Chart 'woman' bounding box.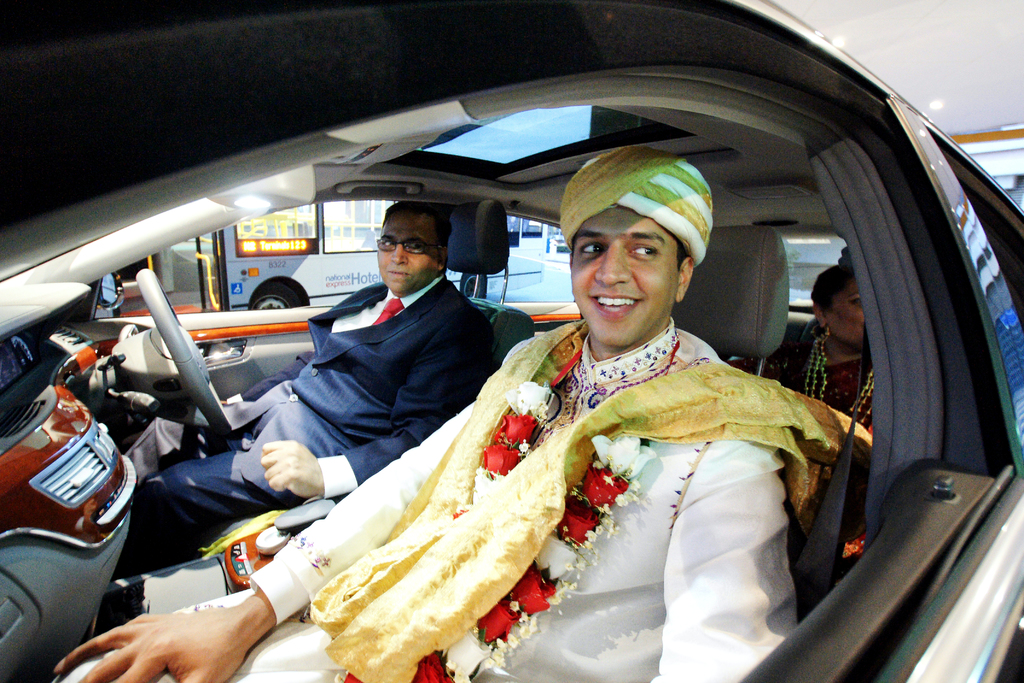
Charted: 760/251/917/611.
